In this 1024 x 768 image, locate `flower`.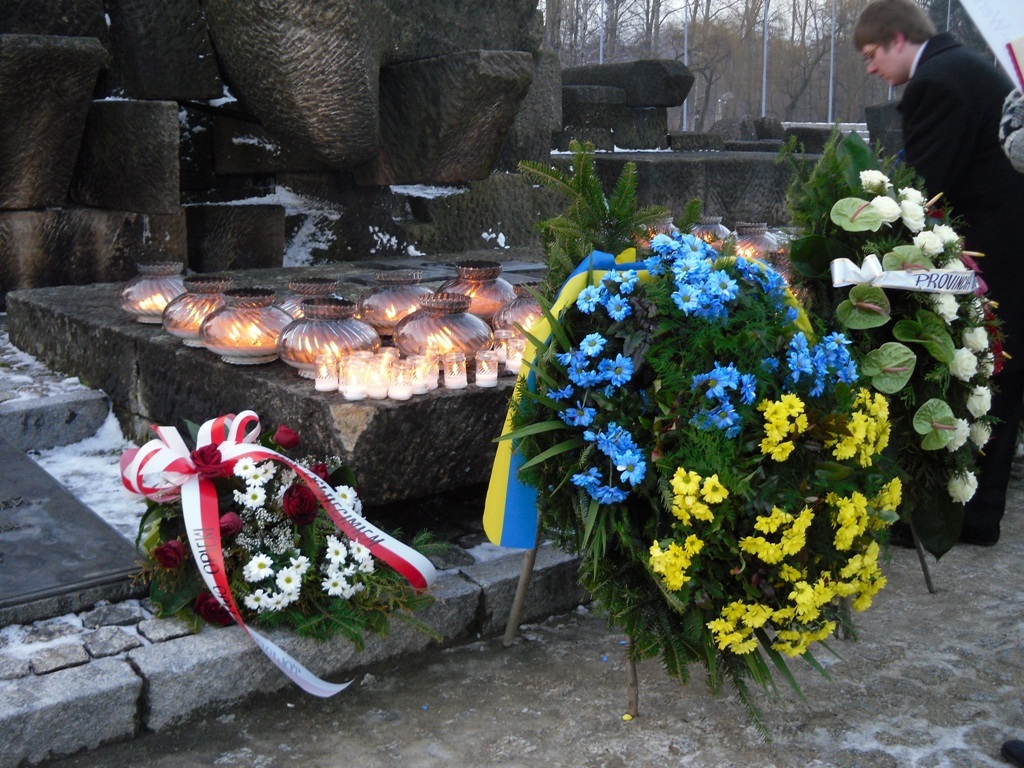
Bounding box: box(831, 390, 889, 468).
